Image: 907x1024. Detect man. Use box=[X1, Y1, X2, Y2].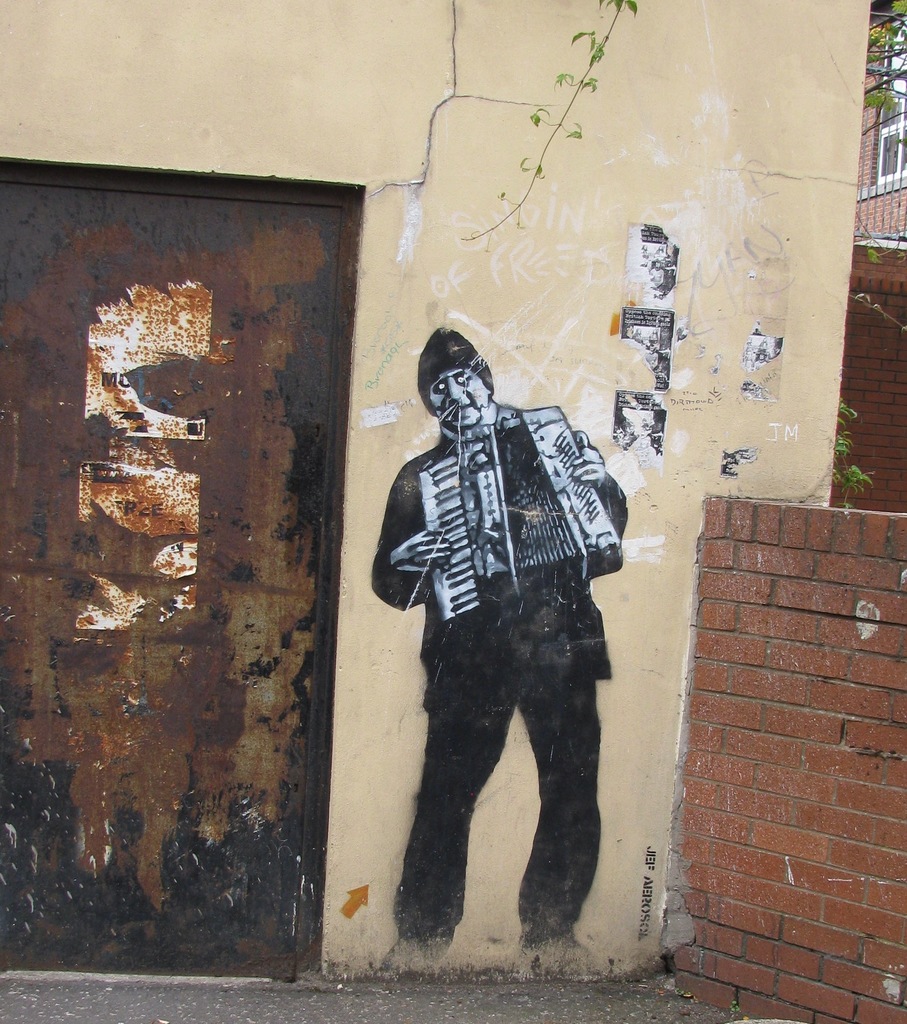
box=[369, 300, 652, 988].
